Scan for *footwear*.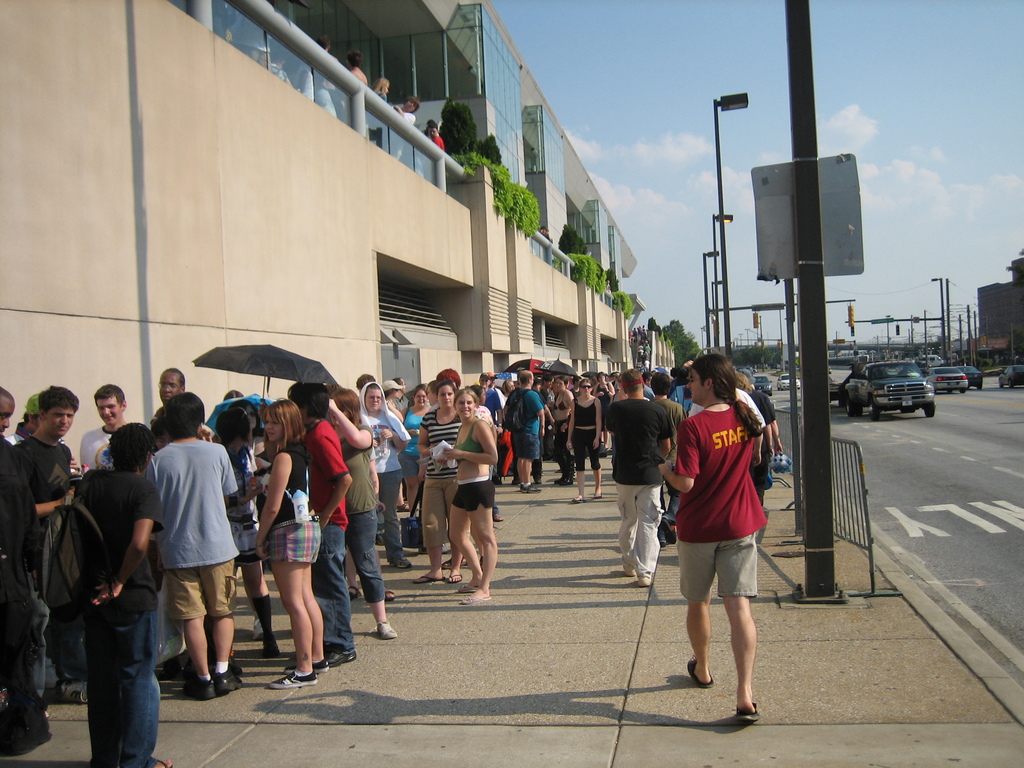
Scan result: <region>385, 583, 395, 603</region>.
